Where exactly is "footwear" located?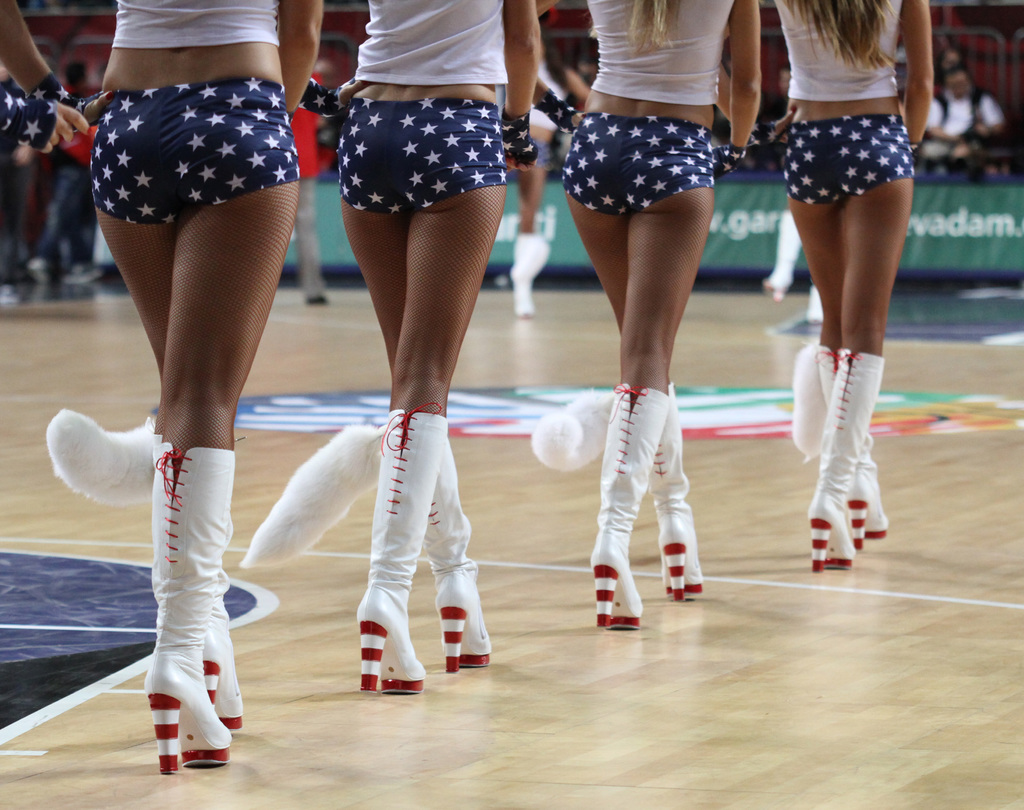
Its bounding box is pyautogui.locateOnScreen(512, 292, 537, 319).
